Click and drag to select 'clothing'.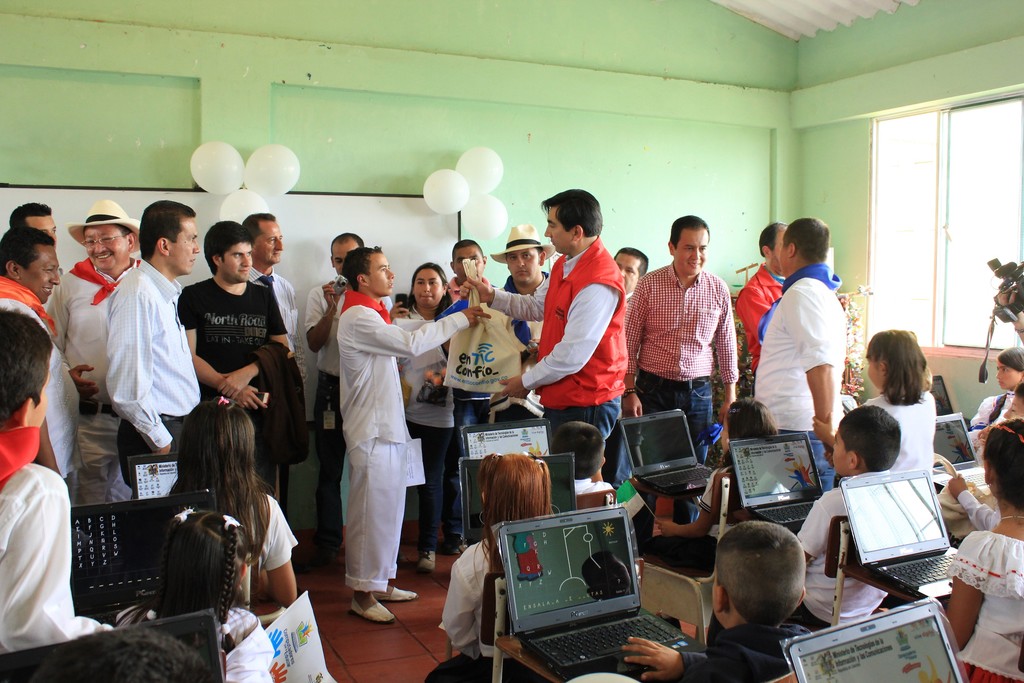
Selection: crop(576, 475, 616, 497).
